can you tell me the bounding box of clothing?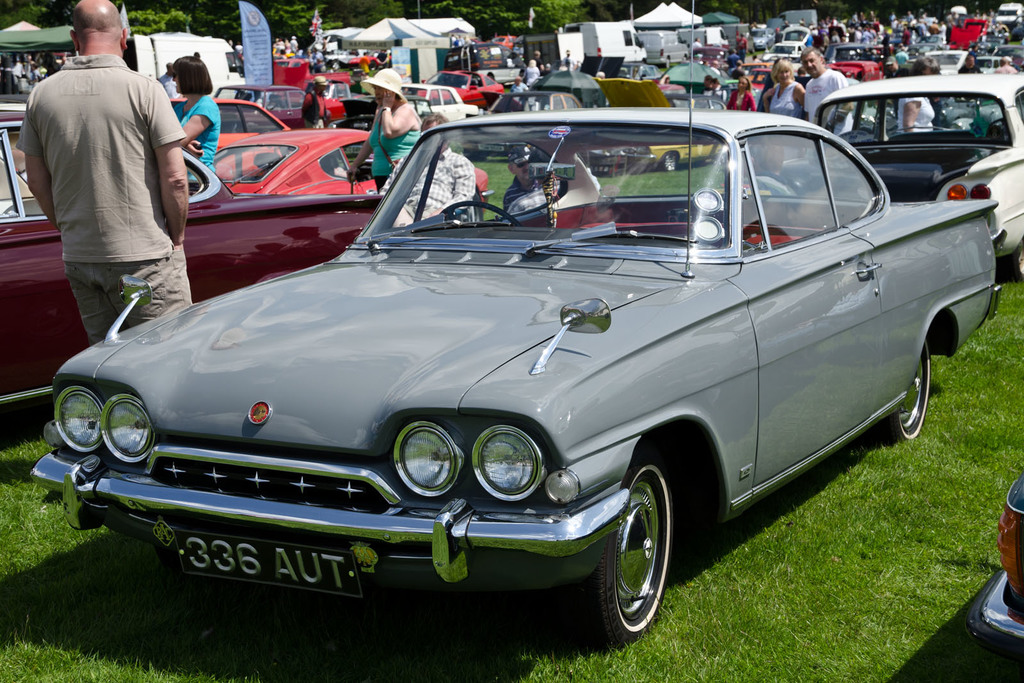
box=[803, 67, 854, 134].
